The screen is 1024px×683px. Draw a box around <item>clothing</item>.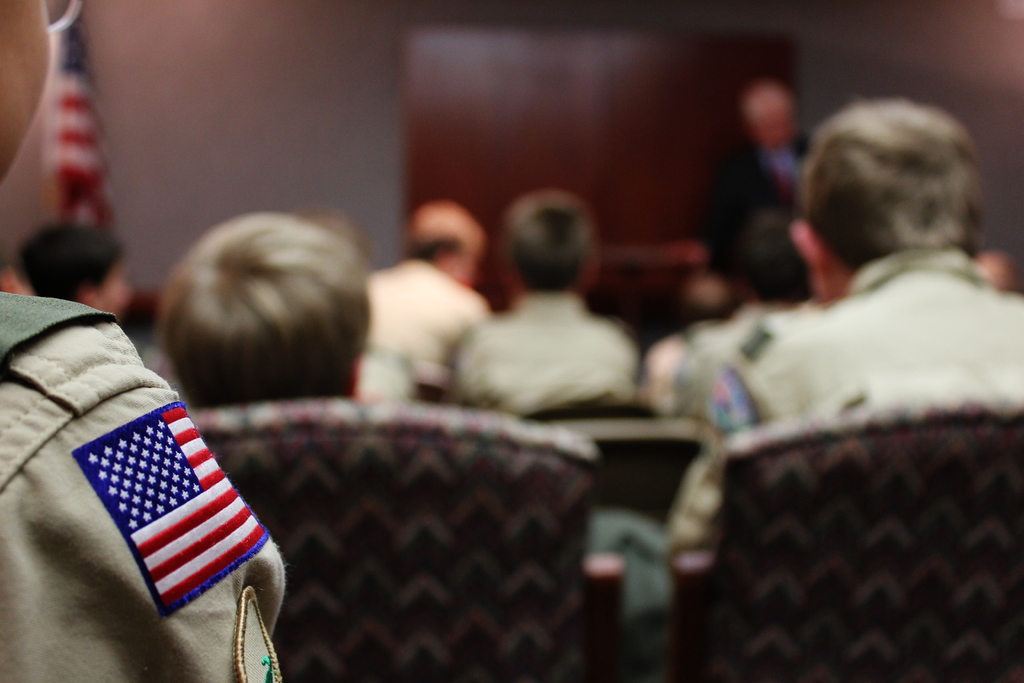
Rect(445, 283, 635, 424).
